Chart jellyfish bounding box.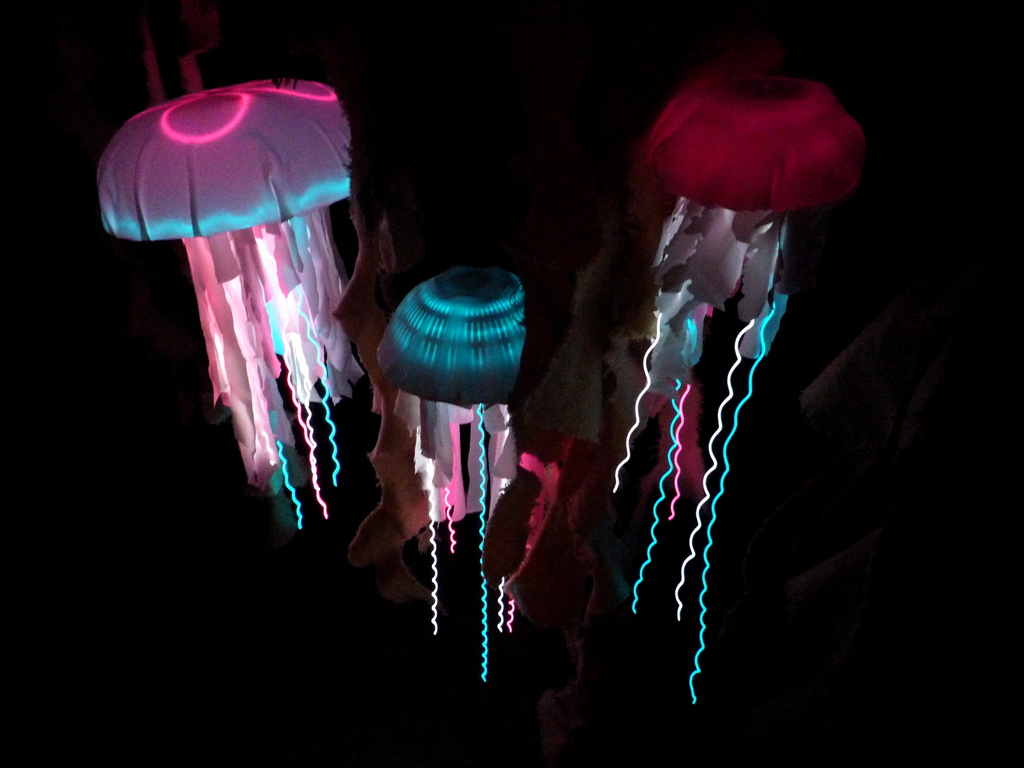
Charted: (630, 67, 867, 706).
